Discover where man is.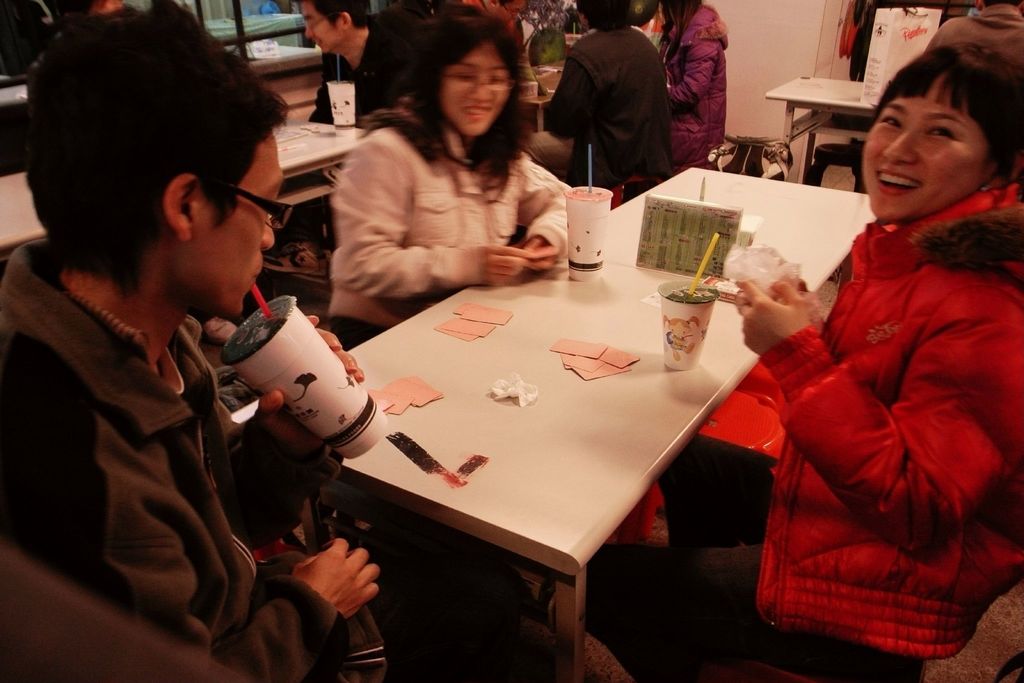
Discovered at (10,29,300,663).
